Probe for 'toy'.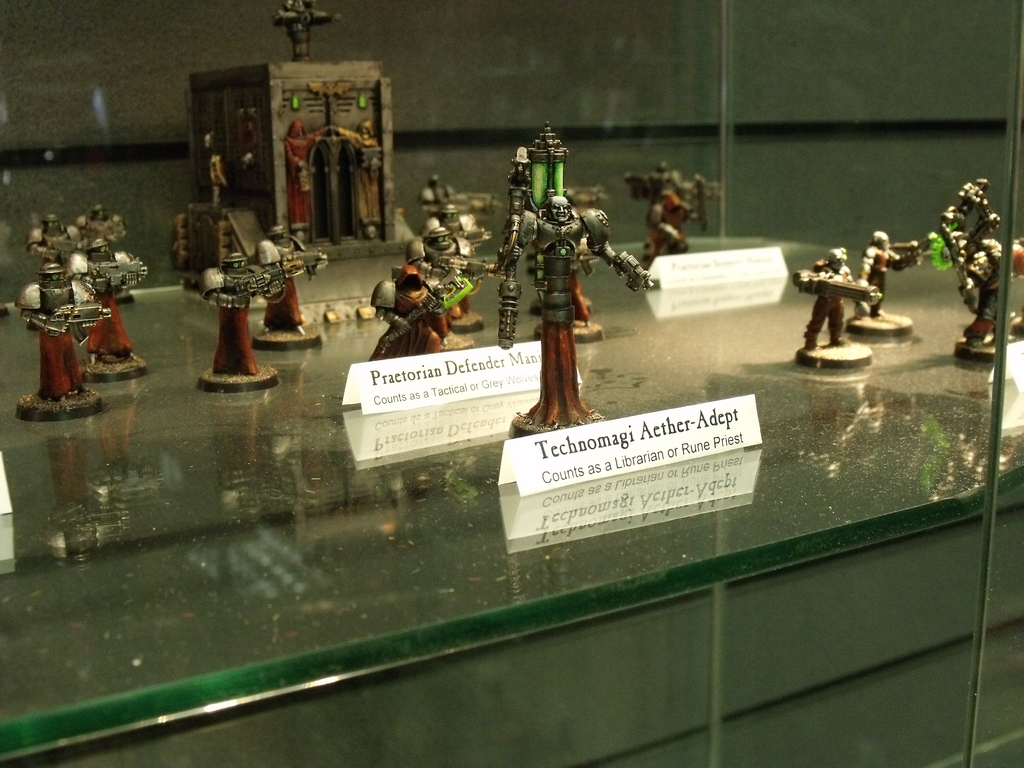
Probe result: <region>641, 173, 707, 270</region>.
